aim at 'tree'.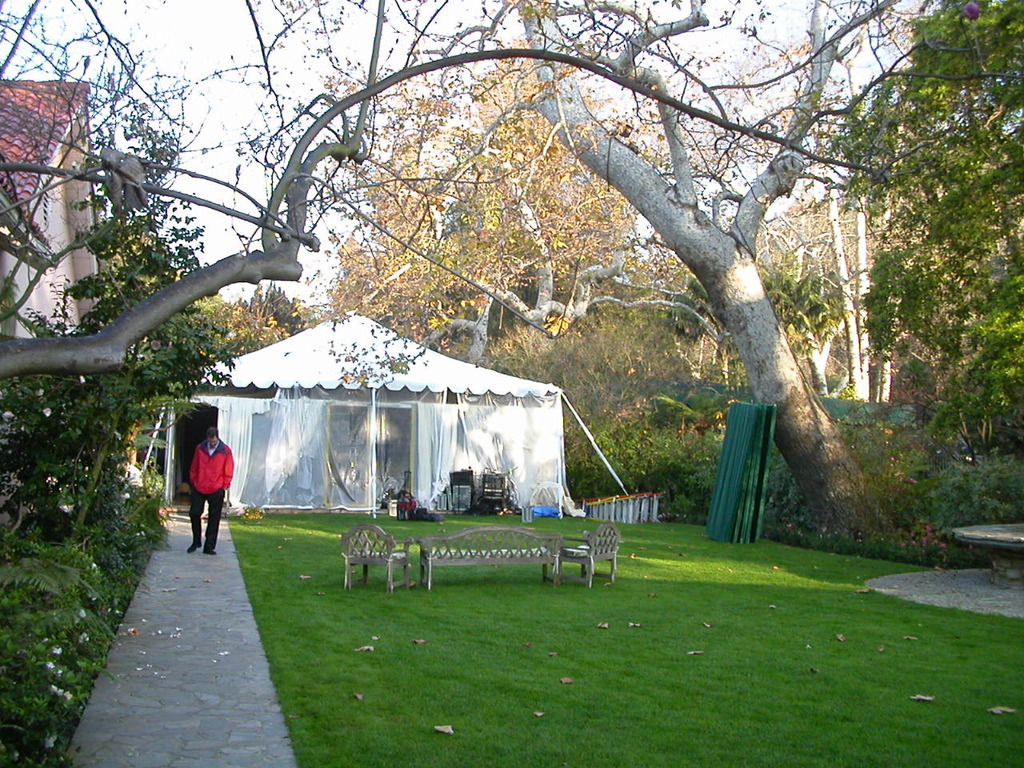
Aimed at x1=0 y1=0 x2=1023 y2=551.
